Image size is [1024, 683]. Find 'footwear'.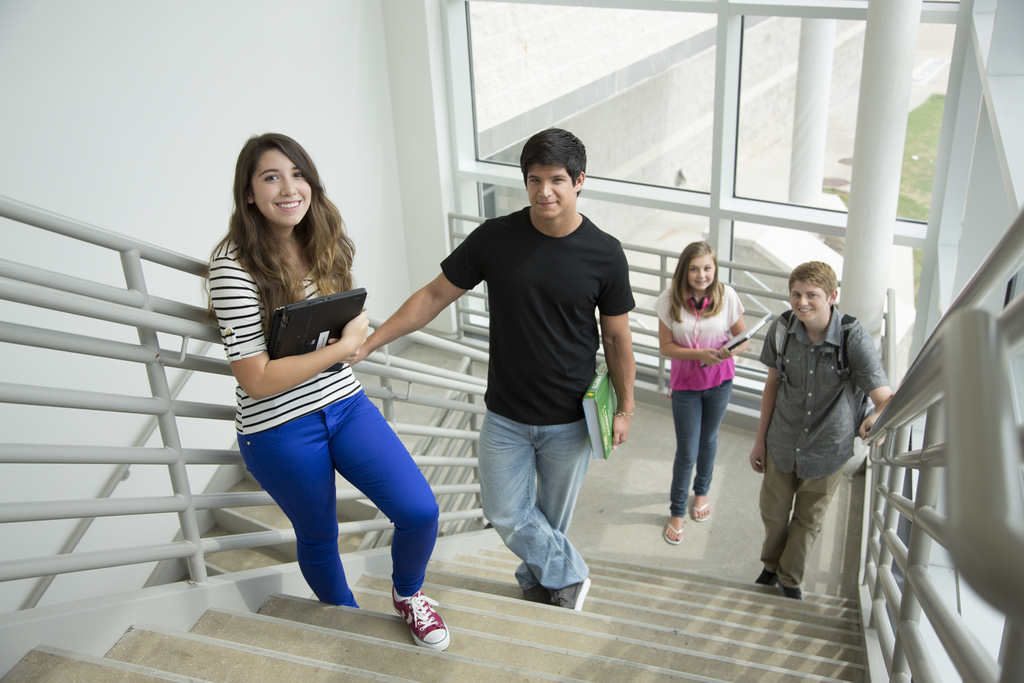
BBox(694, 503, 710, 522).
